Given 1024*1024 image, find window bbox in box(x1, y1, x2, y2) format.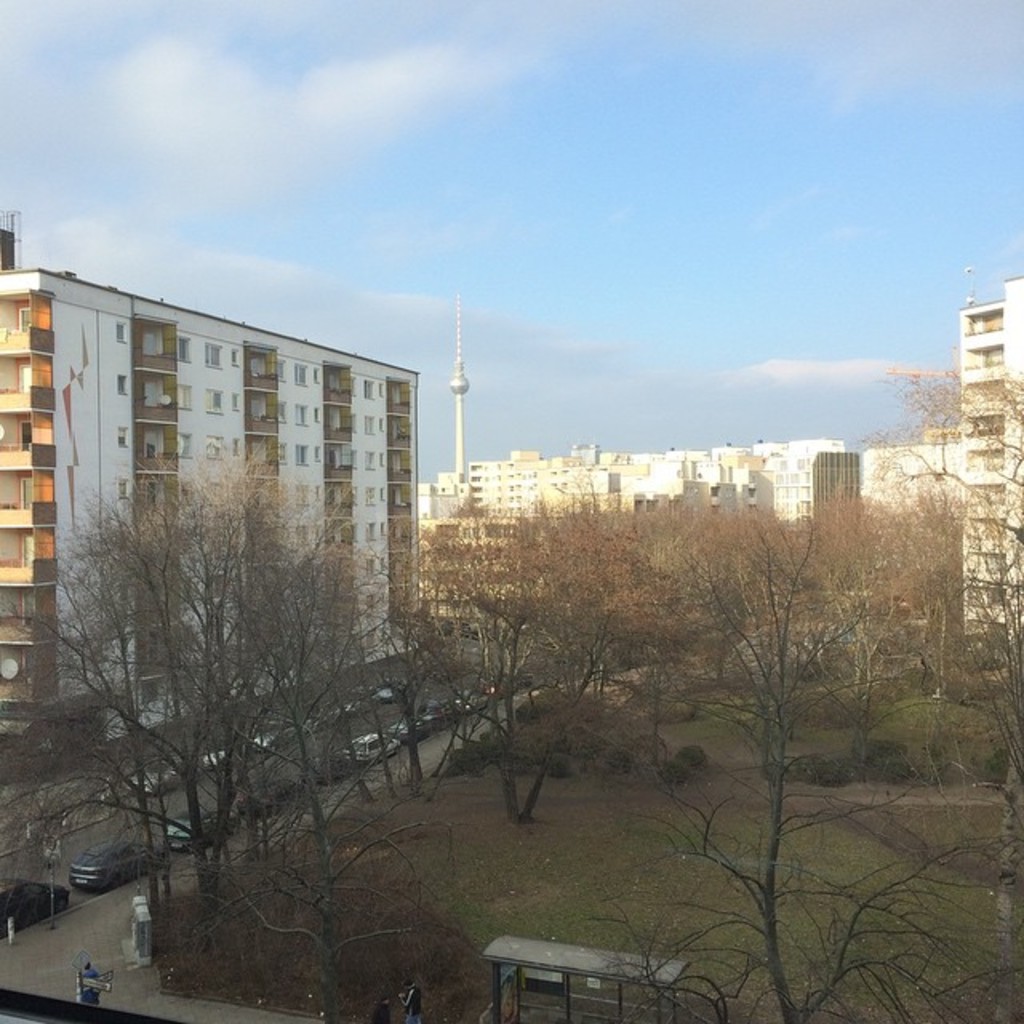
box(381, 450, 387, 470).
